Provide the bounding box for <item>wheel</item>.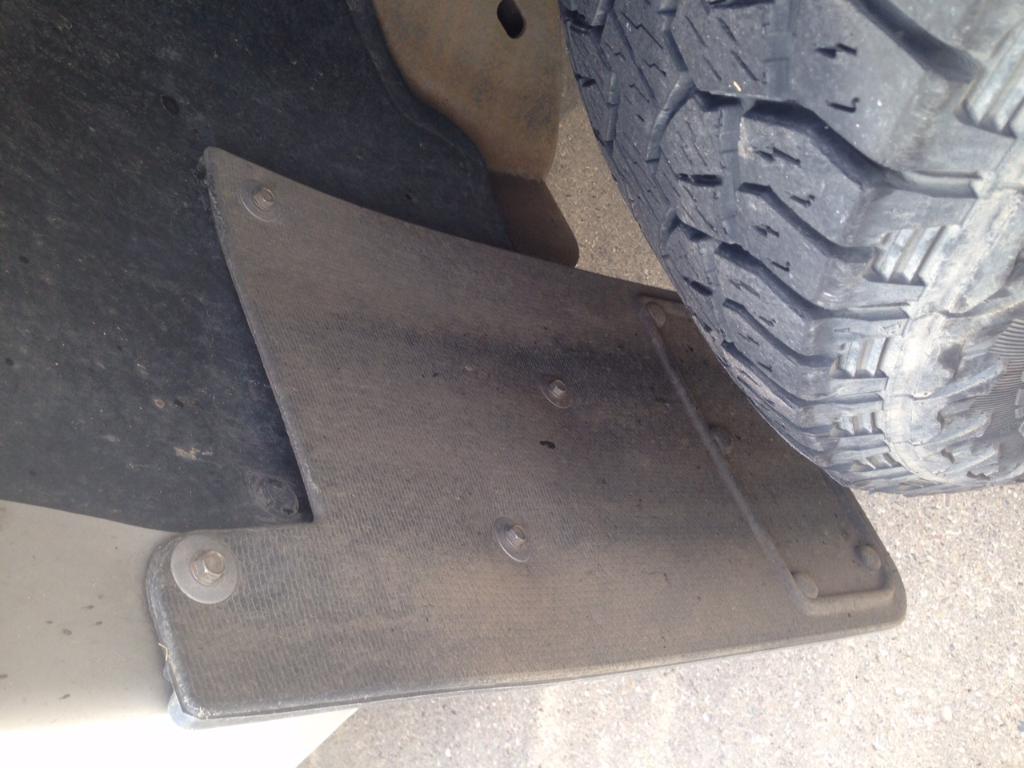
544/0/1023/514.
